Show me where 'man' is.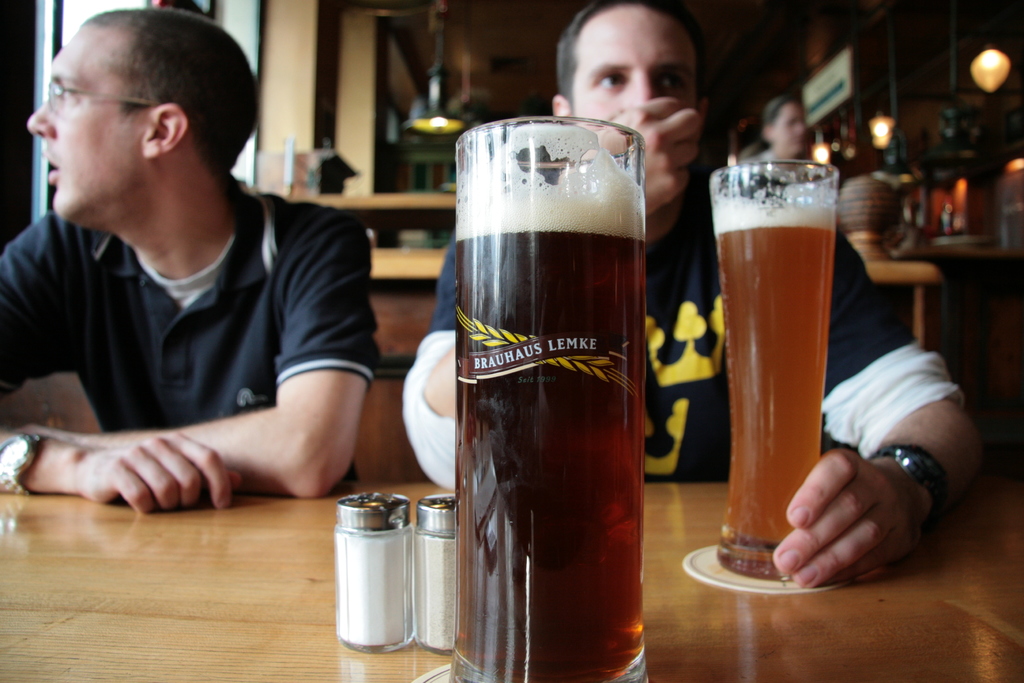
'man' is at x1=380 y1=0 x2=983 y2=588.
